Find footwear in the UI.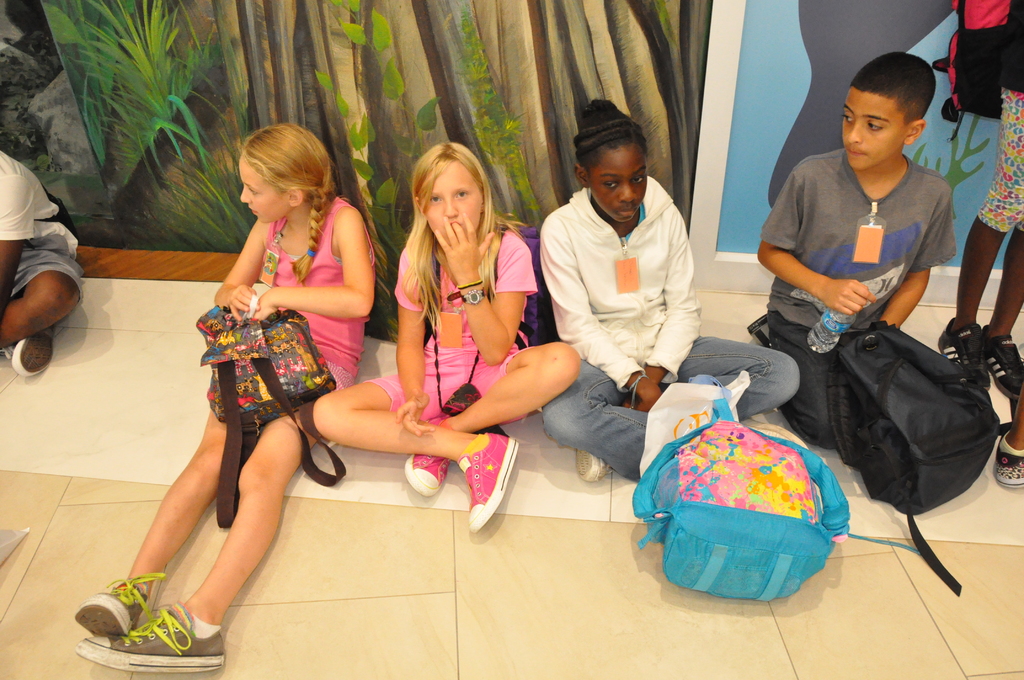
UI element at <region>69, 601, 221, 672</region>.
